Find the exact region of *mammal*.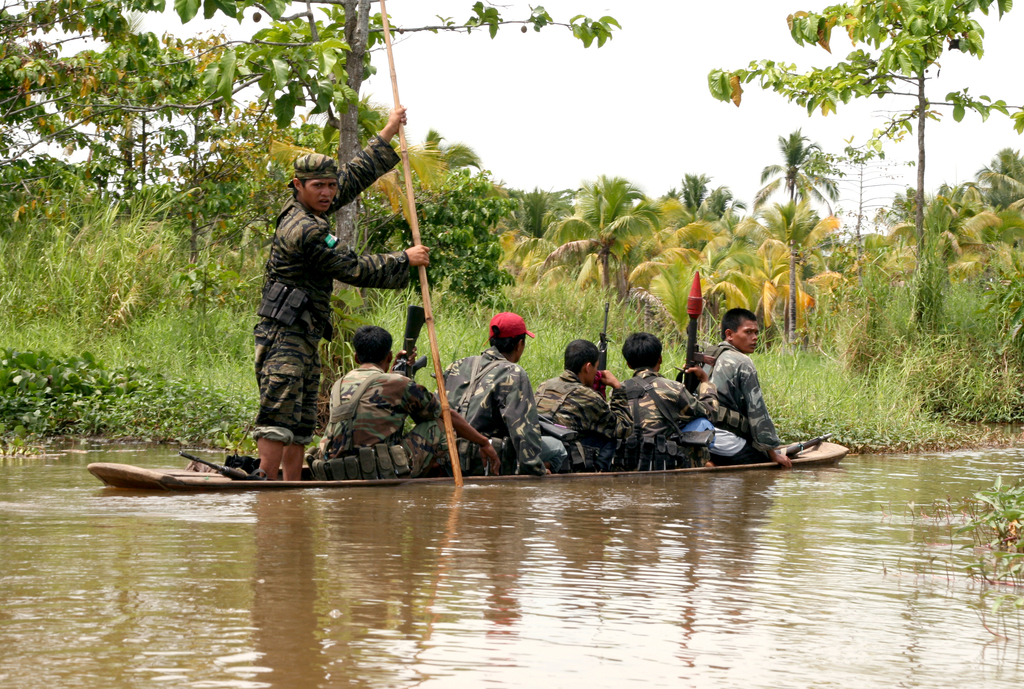
Exact region: select_region(692, 310, 799, 486).
